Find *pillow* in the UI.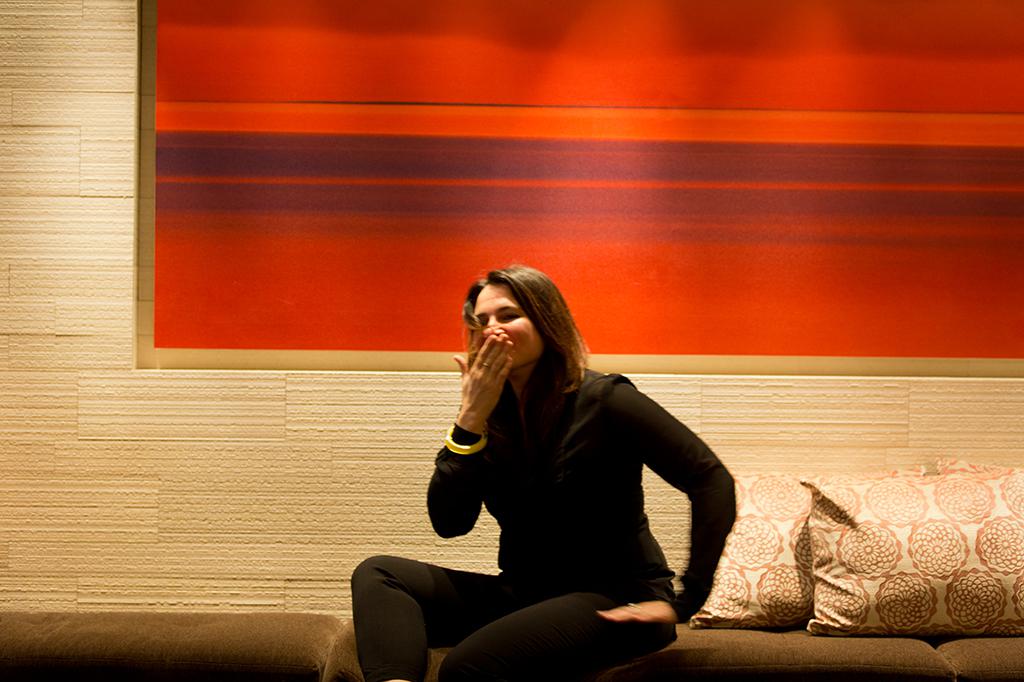
UI element at {"x1": 936, "y1": 459, "x2": 1023, "y2": 478}.
